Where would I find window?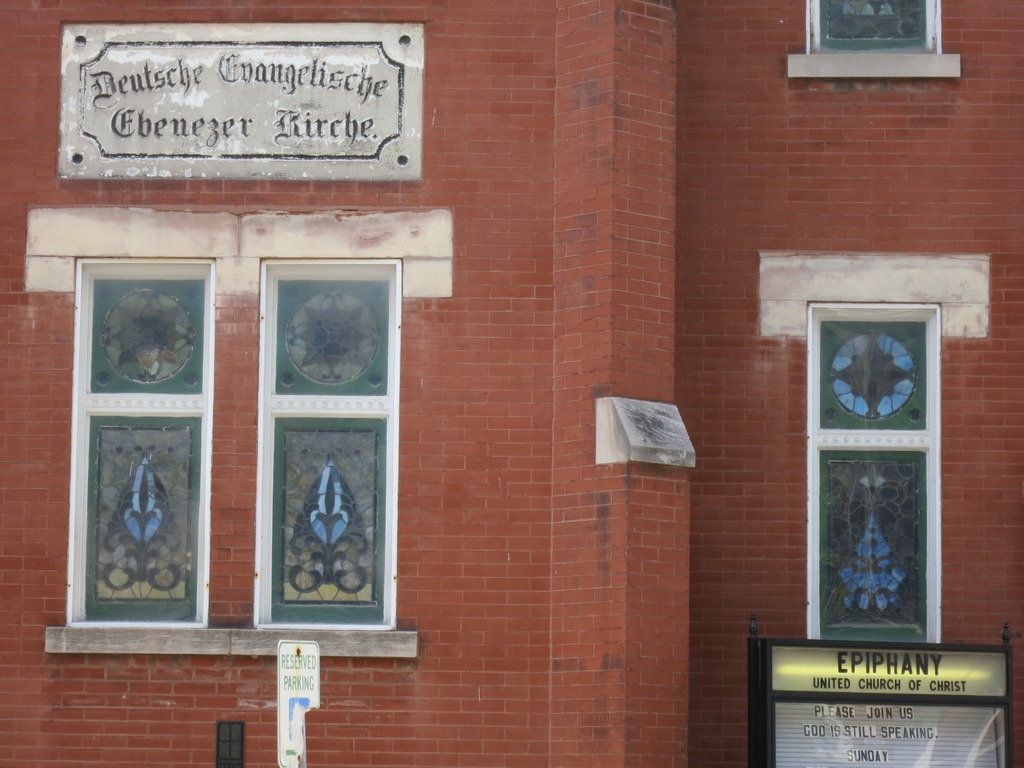
At {"left": 25, "top": 204, "right": 453, "bottom": 659}.
